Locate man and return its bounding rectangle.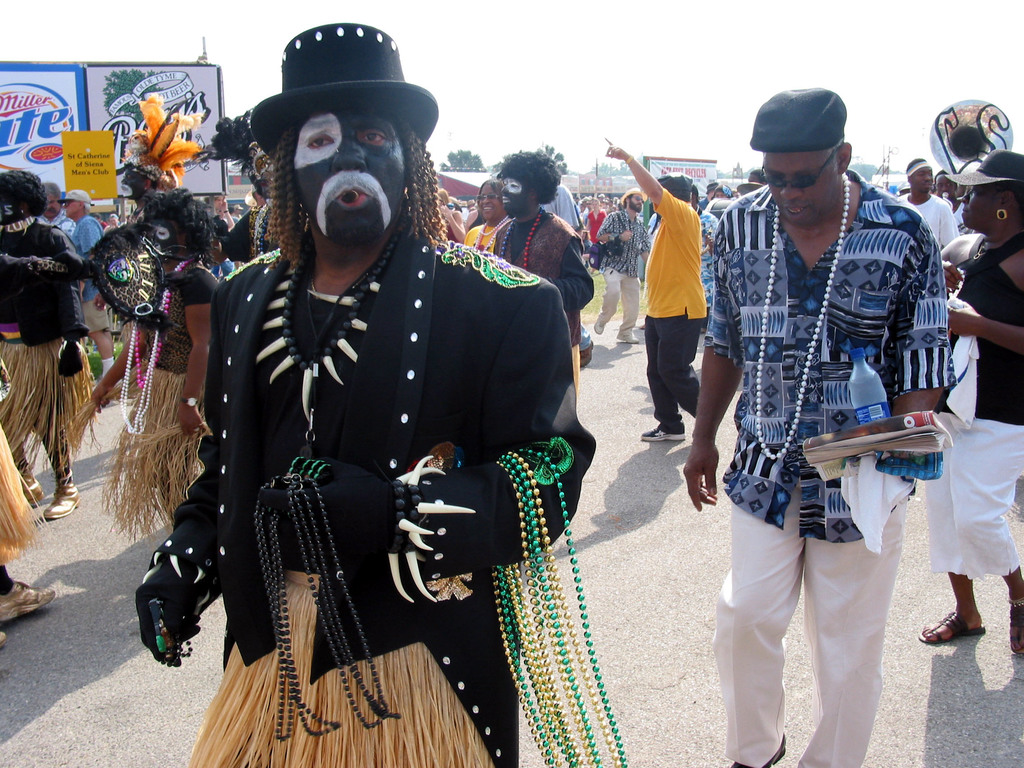
detection(602, 134, 704, 442).
